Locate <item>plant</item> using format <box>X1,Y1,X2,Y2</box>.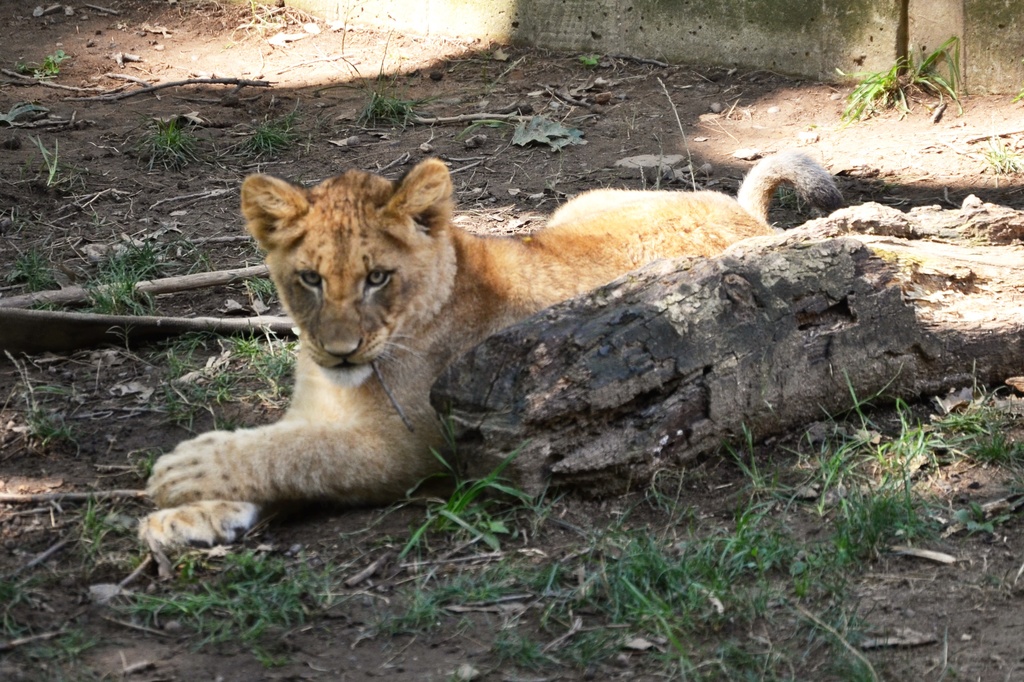
<box>845,44,957,114</box>.
